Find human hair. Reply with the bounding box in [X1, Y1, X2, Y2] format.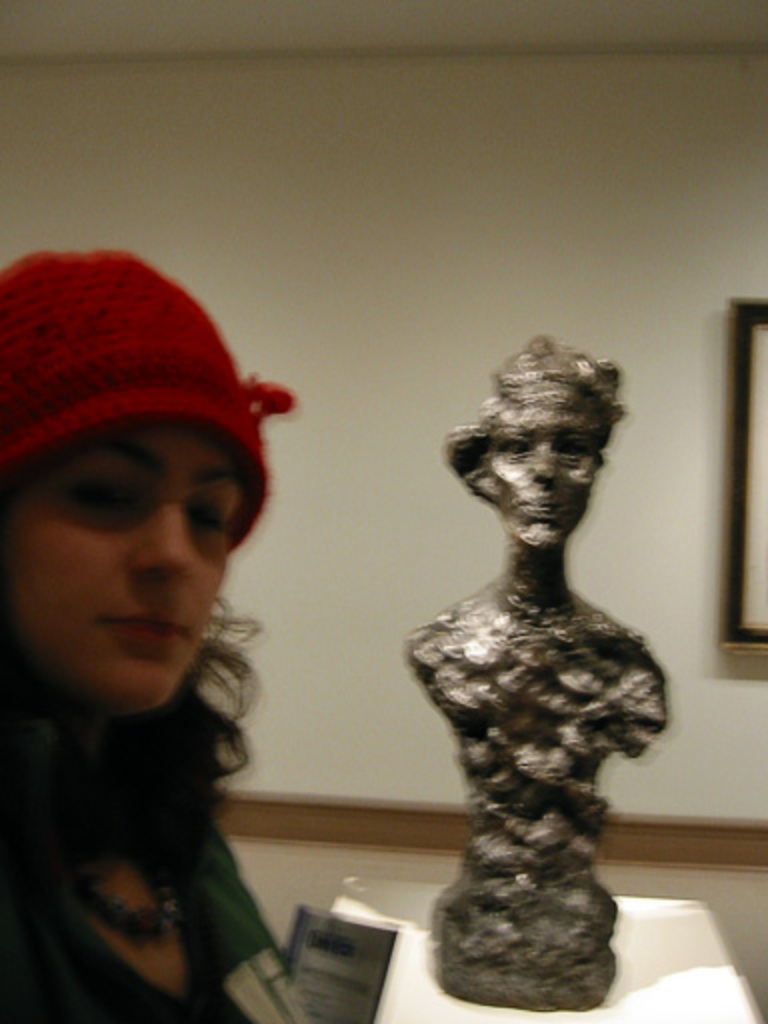
[0, 584, 270, 896].
